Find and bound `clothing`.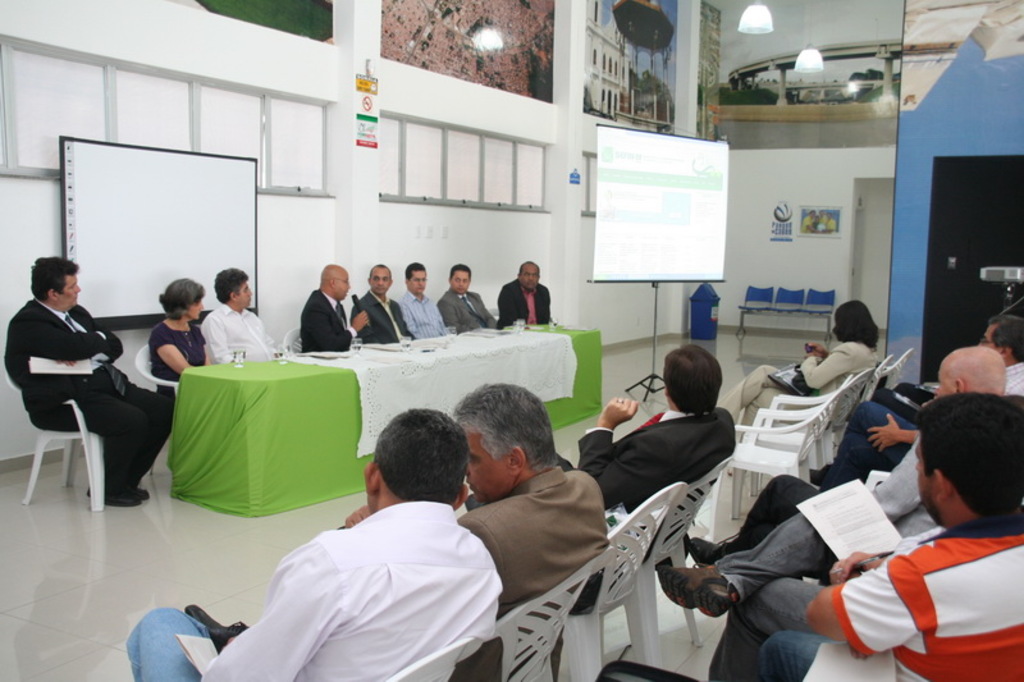
Bound: l=721, t=418, r=928, b=658.
